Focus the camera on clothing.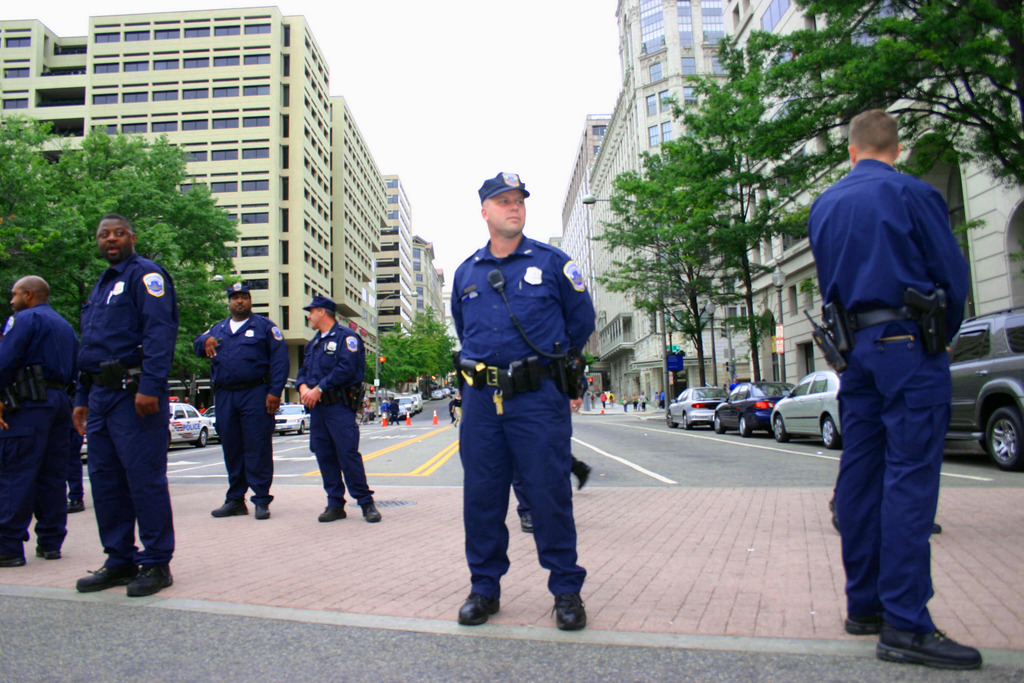
Focus region: l=58, t=201, r=180, b=591.
